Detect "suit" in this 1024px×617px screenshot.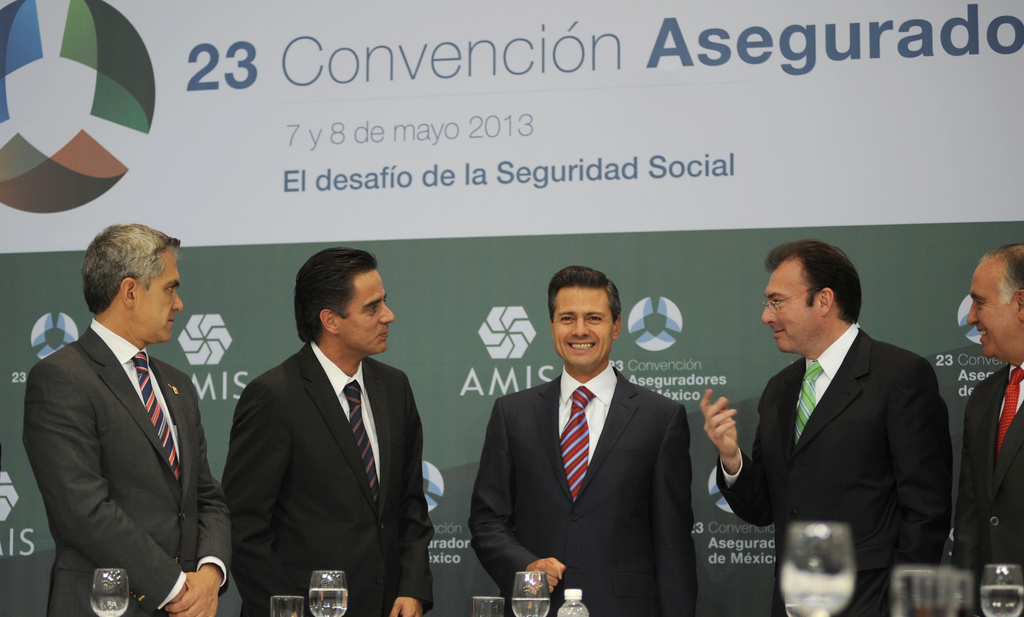
Detection: (x1=474, y1=298, x2=707, y2=606).
